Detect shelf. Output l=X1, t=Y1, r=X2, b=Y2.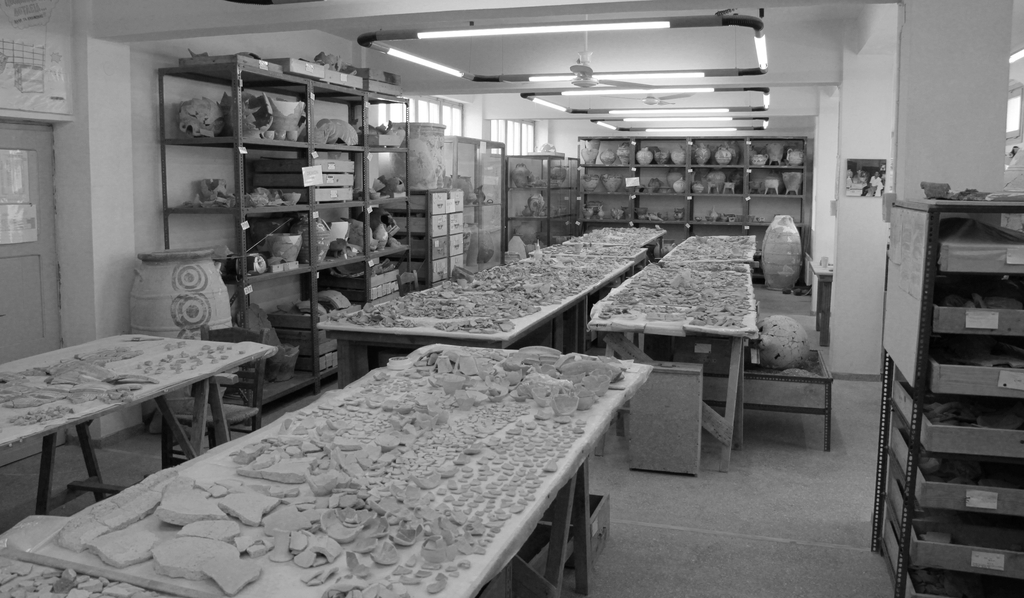
l=310, t=85, r=366, b=155.
